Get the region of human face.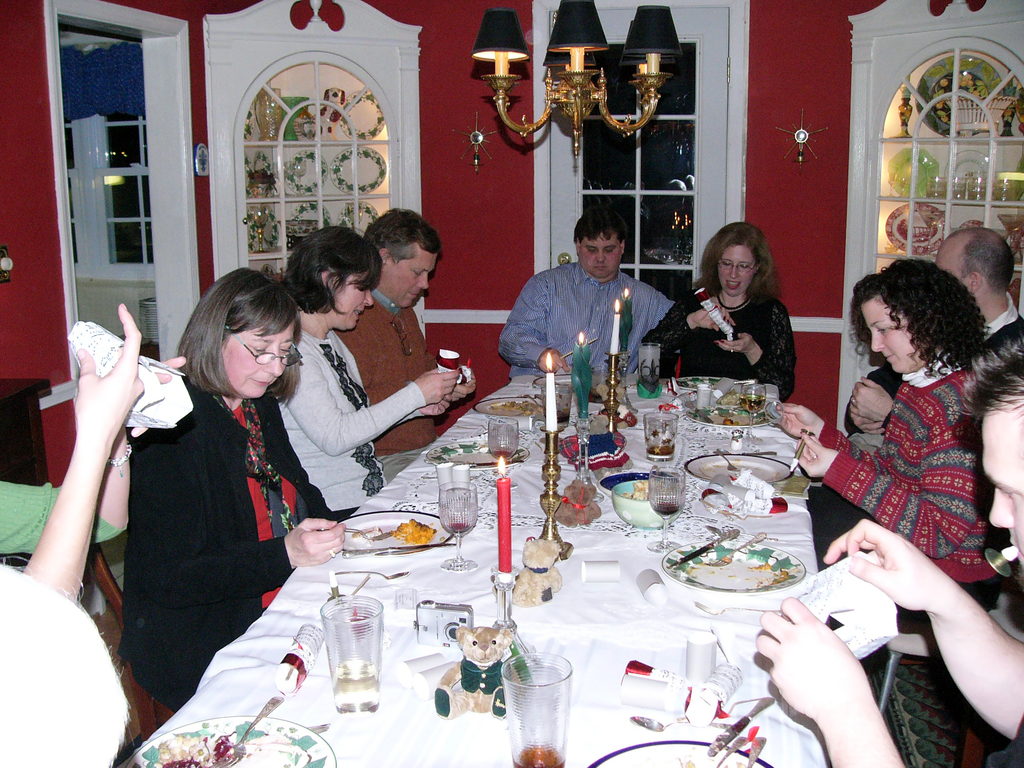
(left=983, top=410, right=1023, bottom=559).
